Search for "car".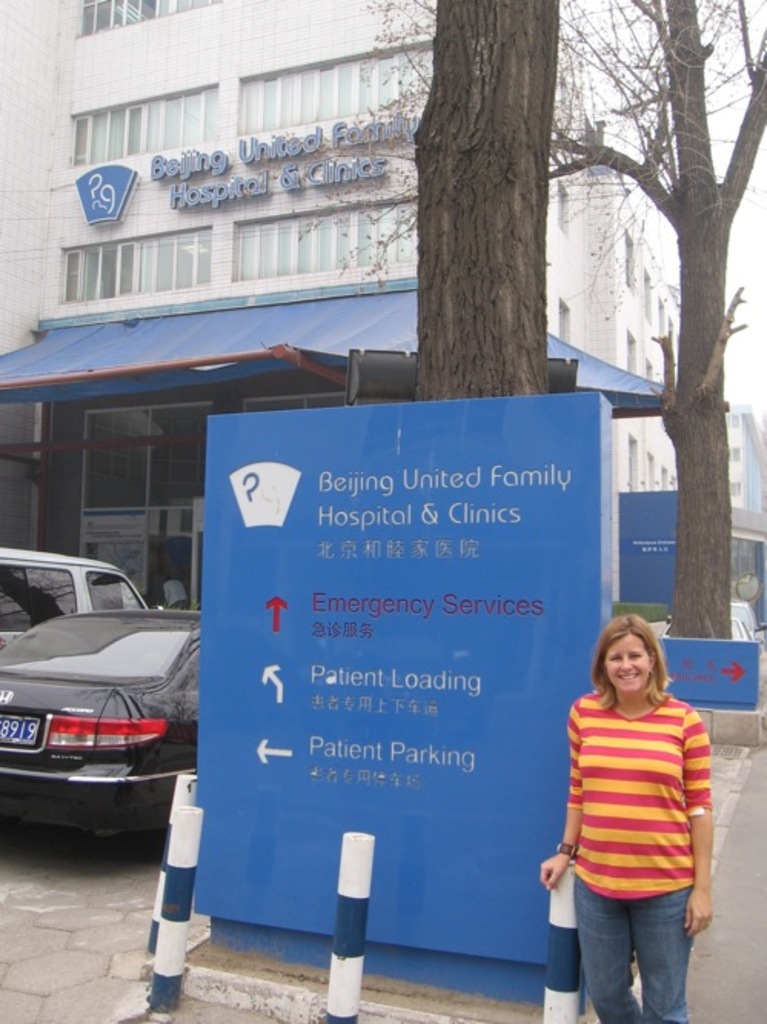
Found at locate(0, 560, 209, 855).
